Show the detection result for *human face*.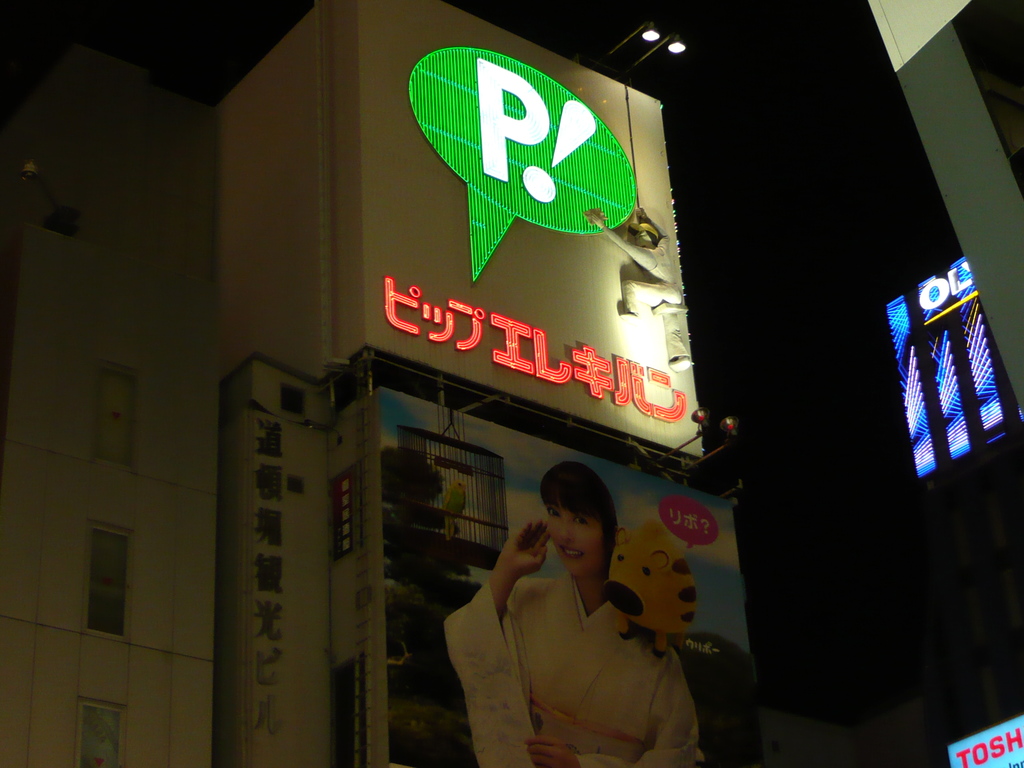
region(552, 499, 605, 570).
